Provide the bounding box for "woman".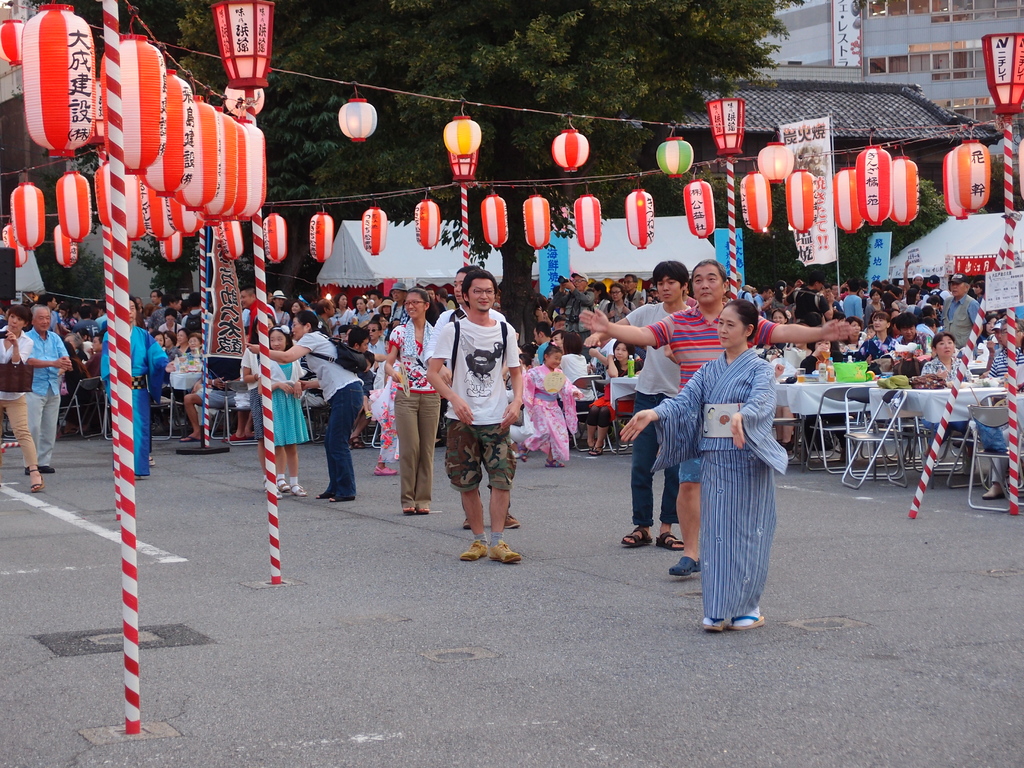
bbox=[791, 322, 815, 359].
